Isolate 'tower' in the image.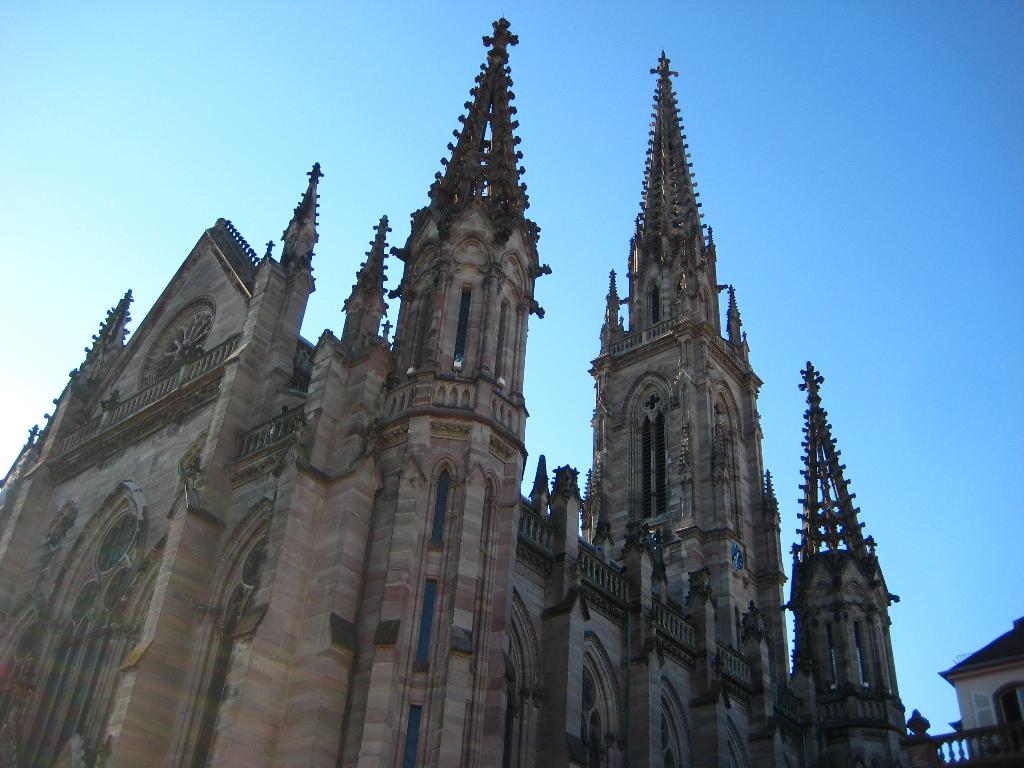
Isolated region: [x1=568, y1=45, x2=782, y2=767].
